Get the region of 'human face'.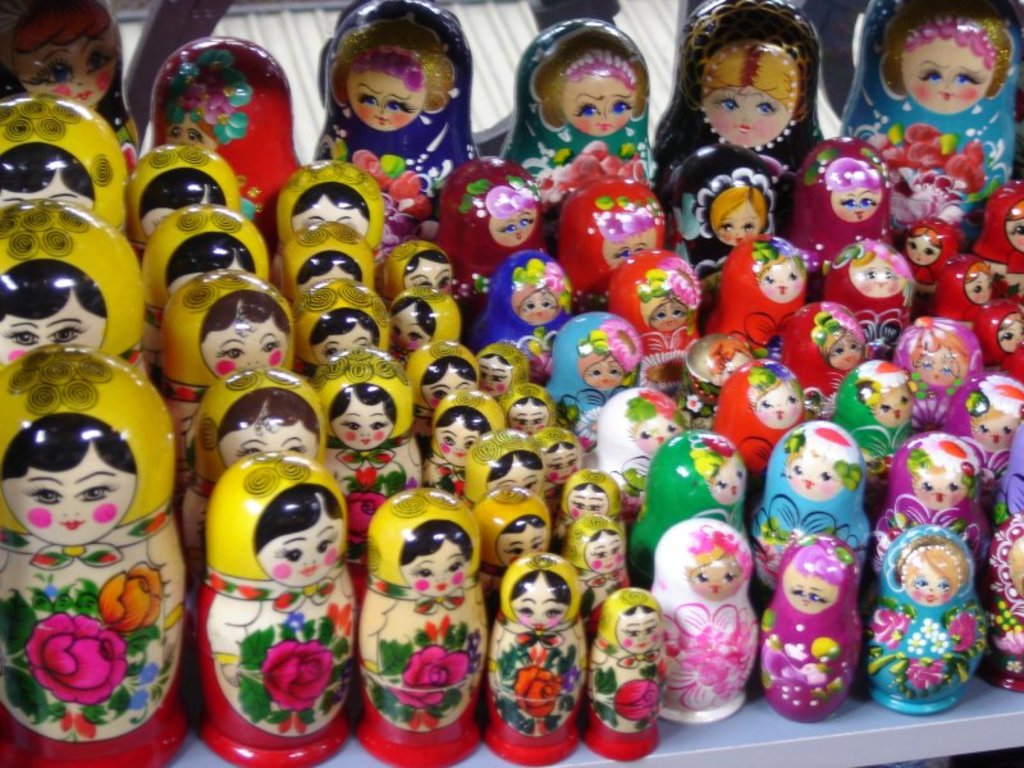
[left=567, top=76, right=639, bottom=134].
